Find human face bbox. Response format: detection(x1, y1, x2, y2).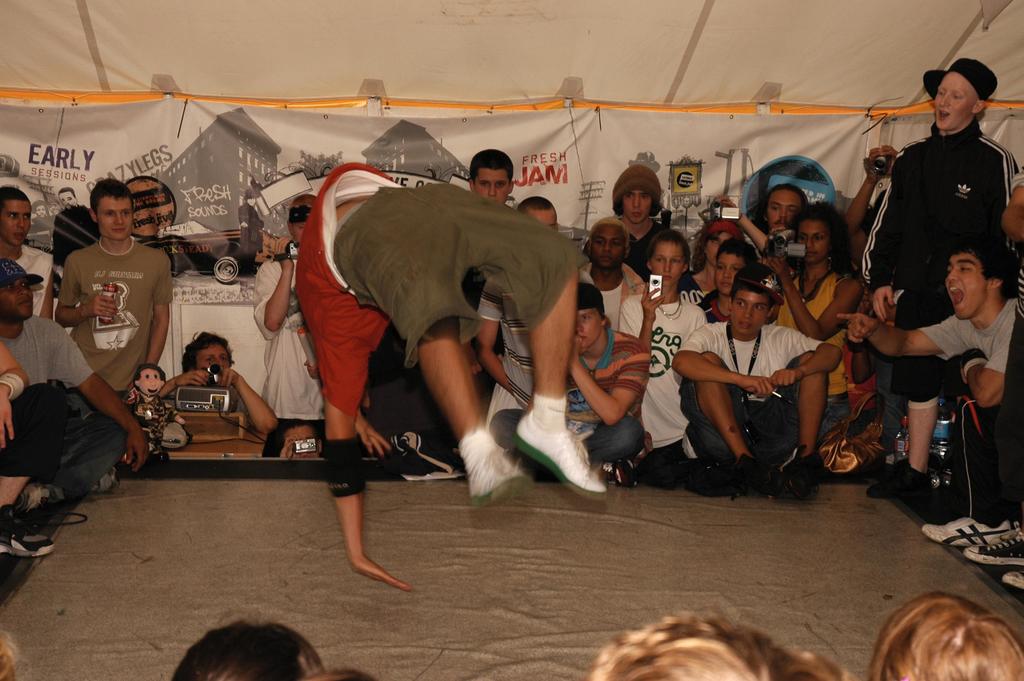
detection(194, 345, 232, 373).
